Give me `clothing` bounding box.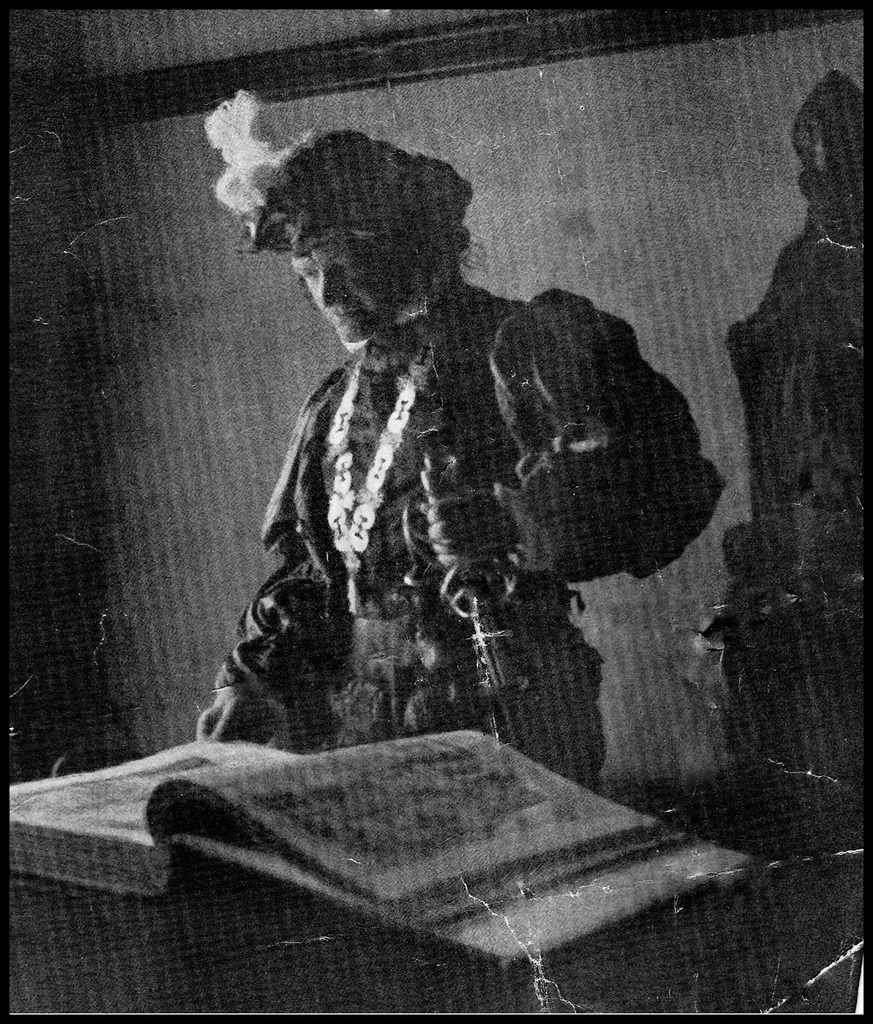
detection(191, 216, 728, 769).
